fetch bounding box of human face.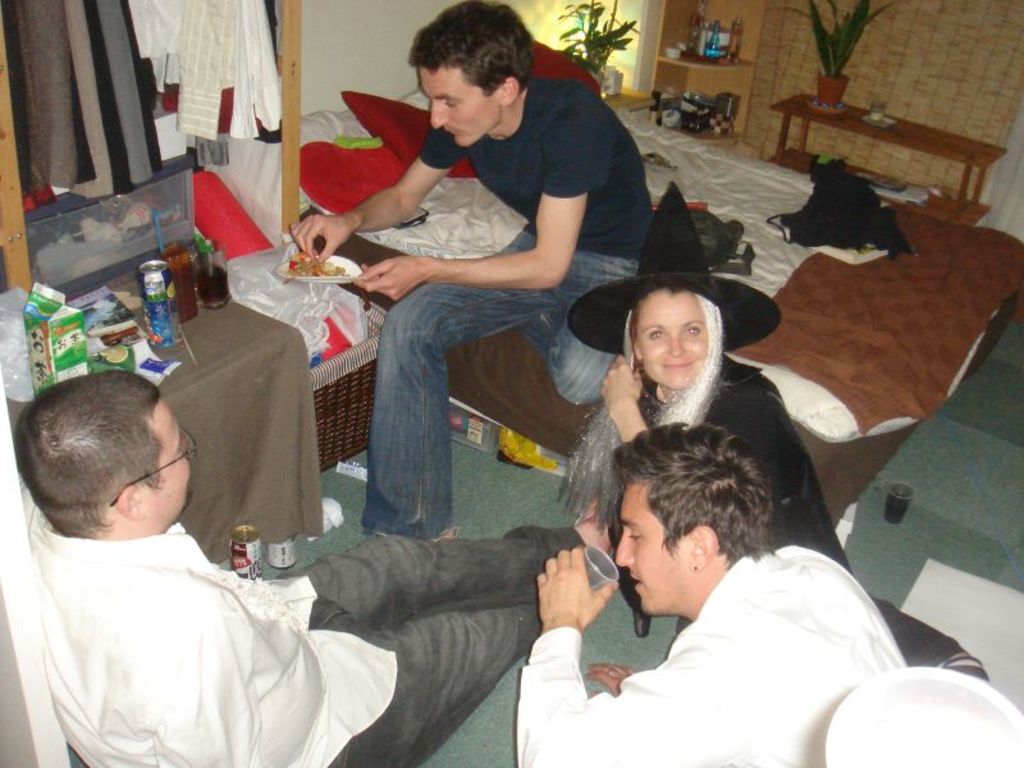
Bbox: BBox(616, 476, 695, 622).
